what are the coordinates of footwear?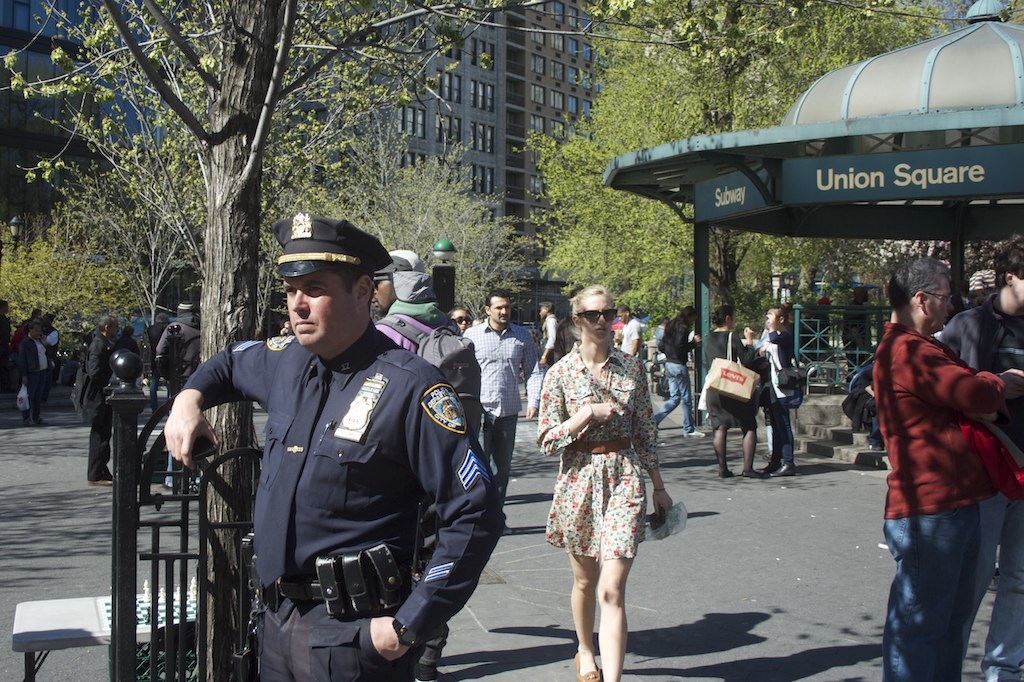
pyautogui.locateOnScreen(413, 654, 437, 681).
